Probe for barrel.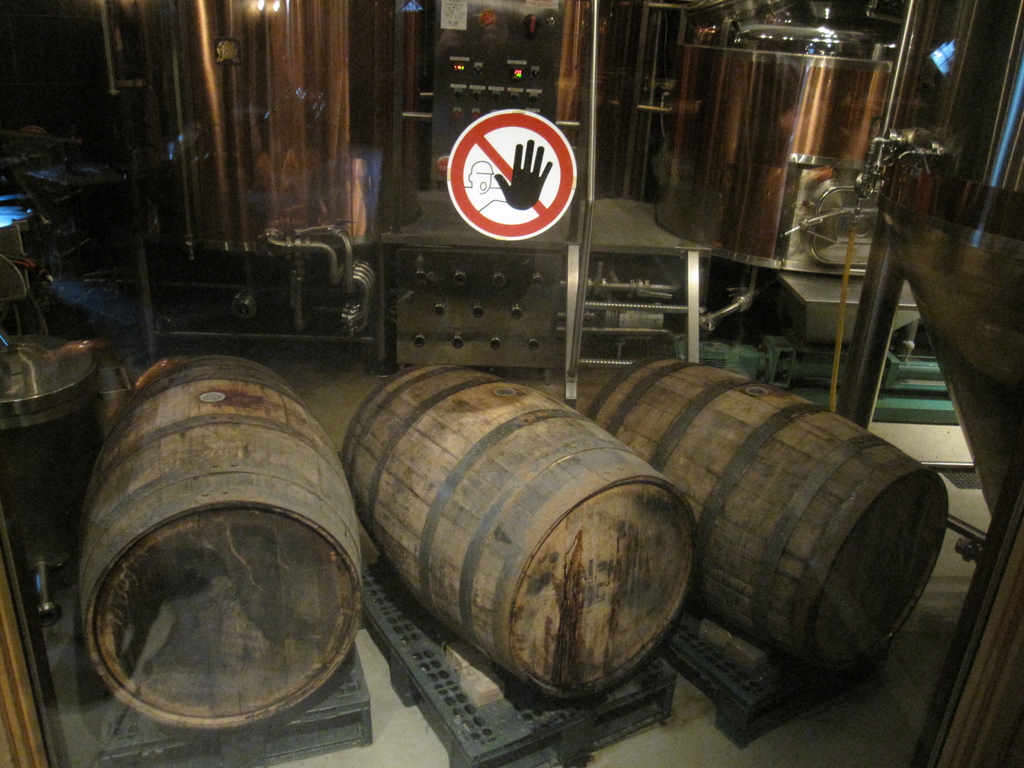
Probe result: 342 367 697 701.
